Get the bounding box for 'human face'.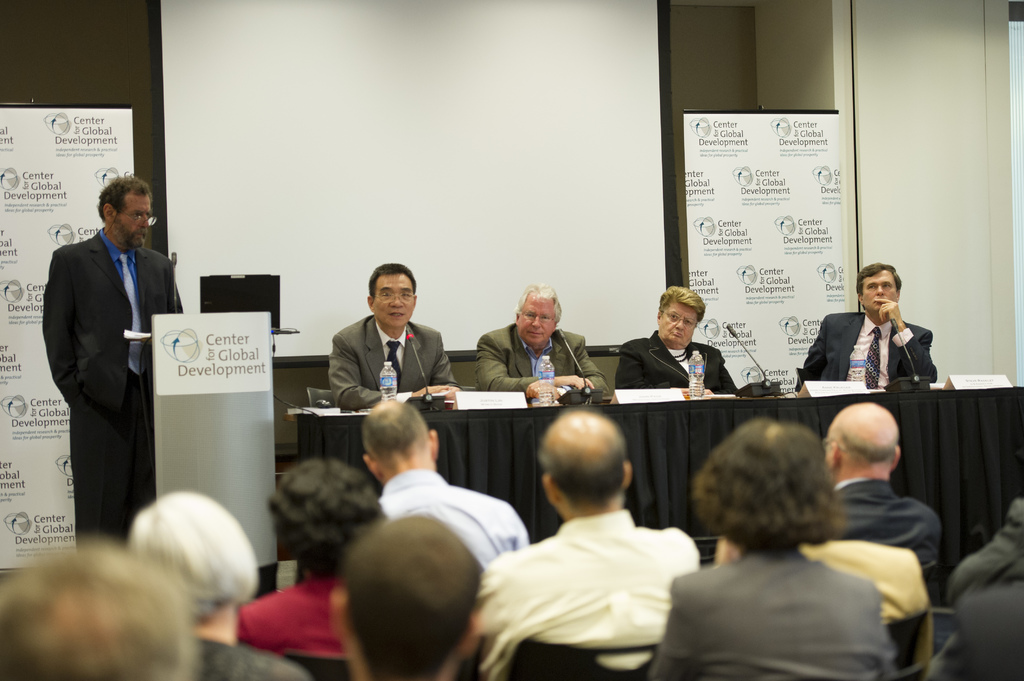
x1=857, y1=269, x2=894, y2=316.
